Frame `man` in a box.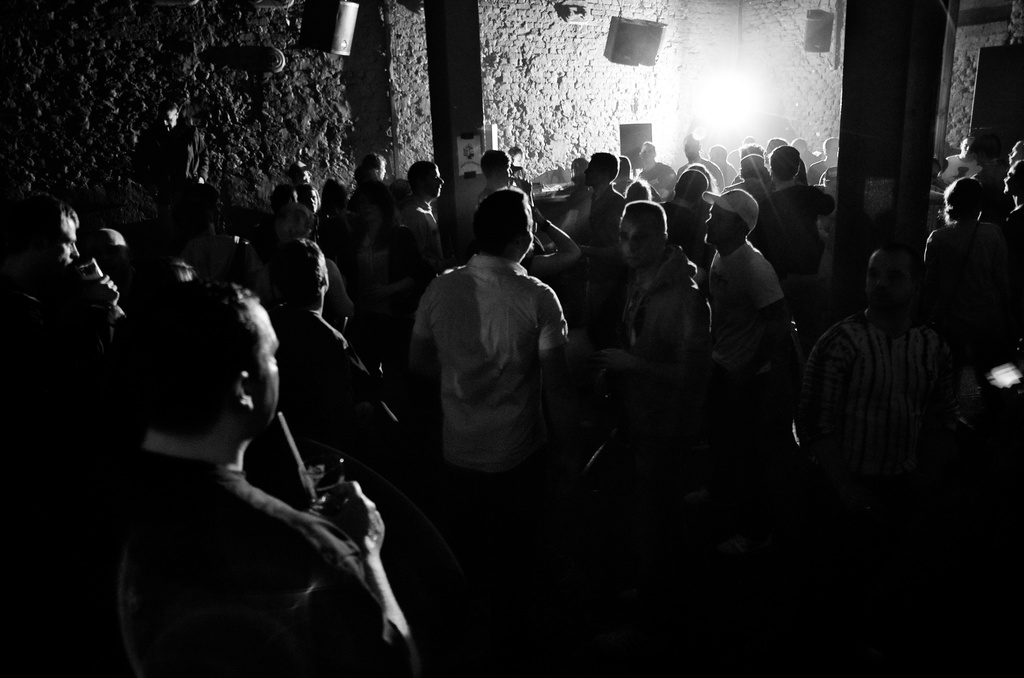
bbox=(809, 136, 834, 185).
